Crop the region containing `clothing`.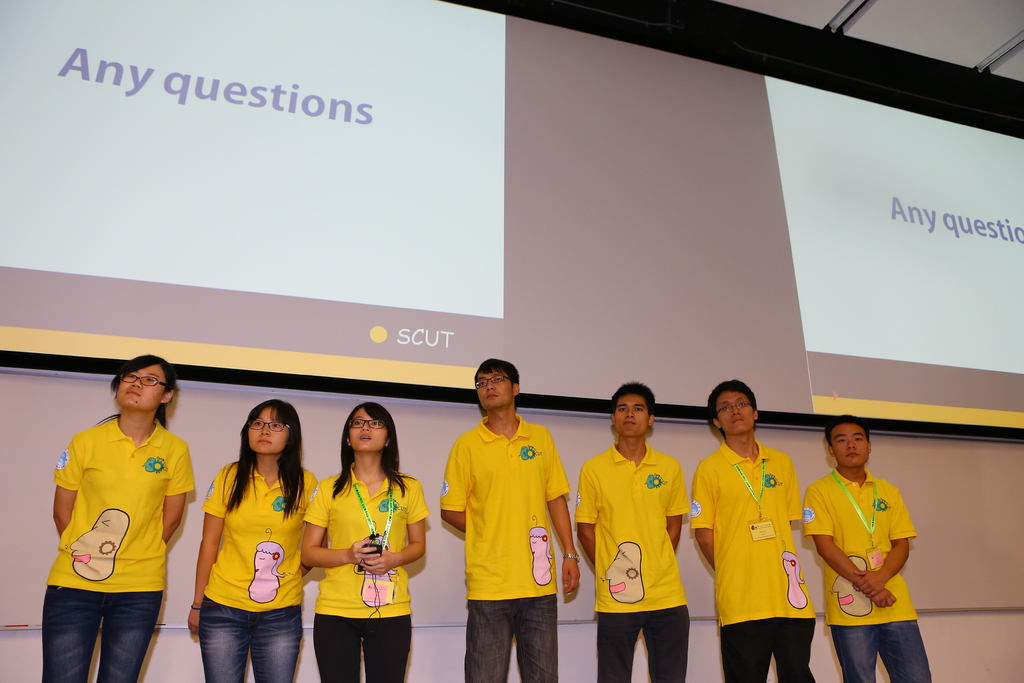
Crop region: bbox(200, 468, 314, 597).
